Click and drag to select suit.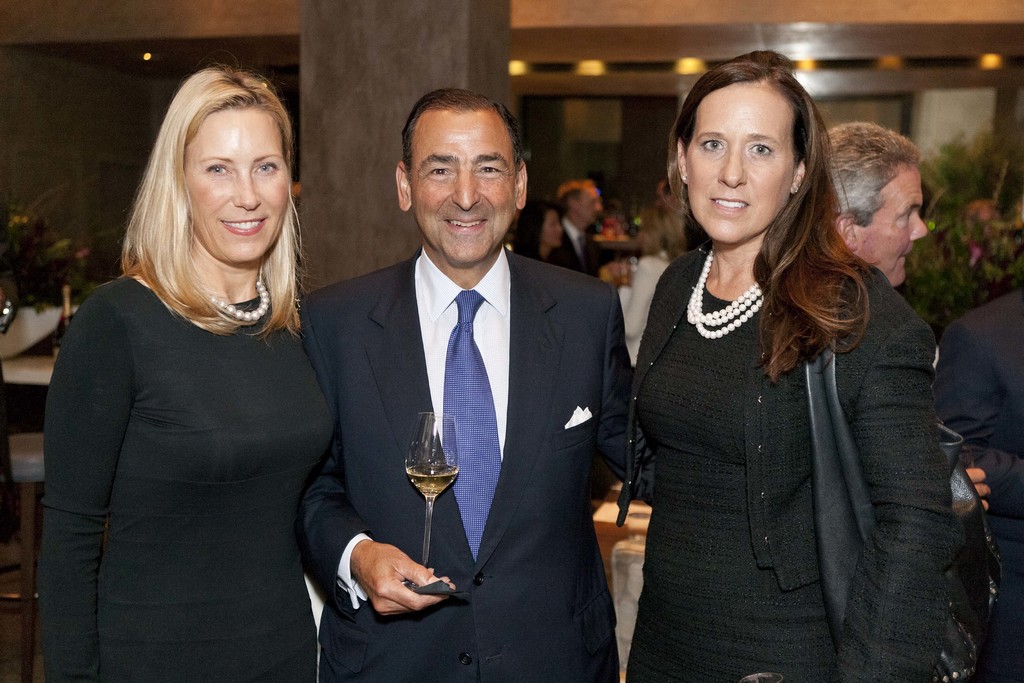
Selection: [294, 235, 655, 682].
